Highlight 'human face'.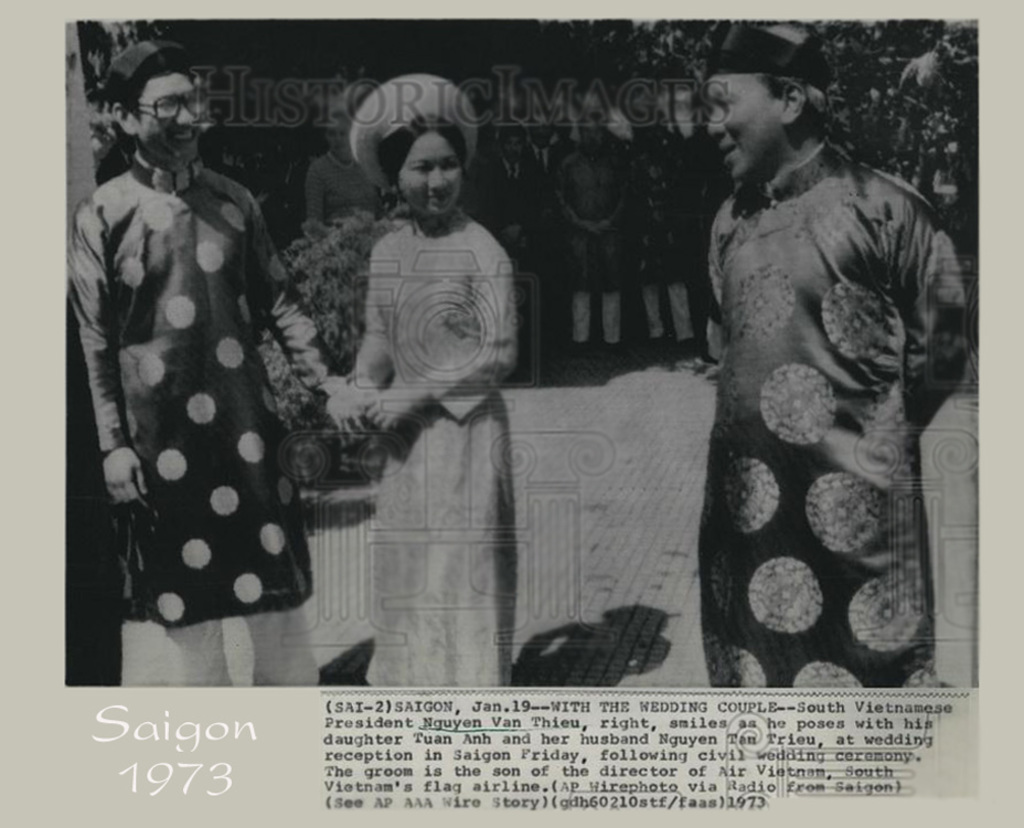
Highlighted region: 504 137 518 163.
